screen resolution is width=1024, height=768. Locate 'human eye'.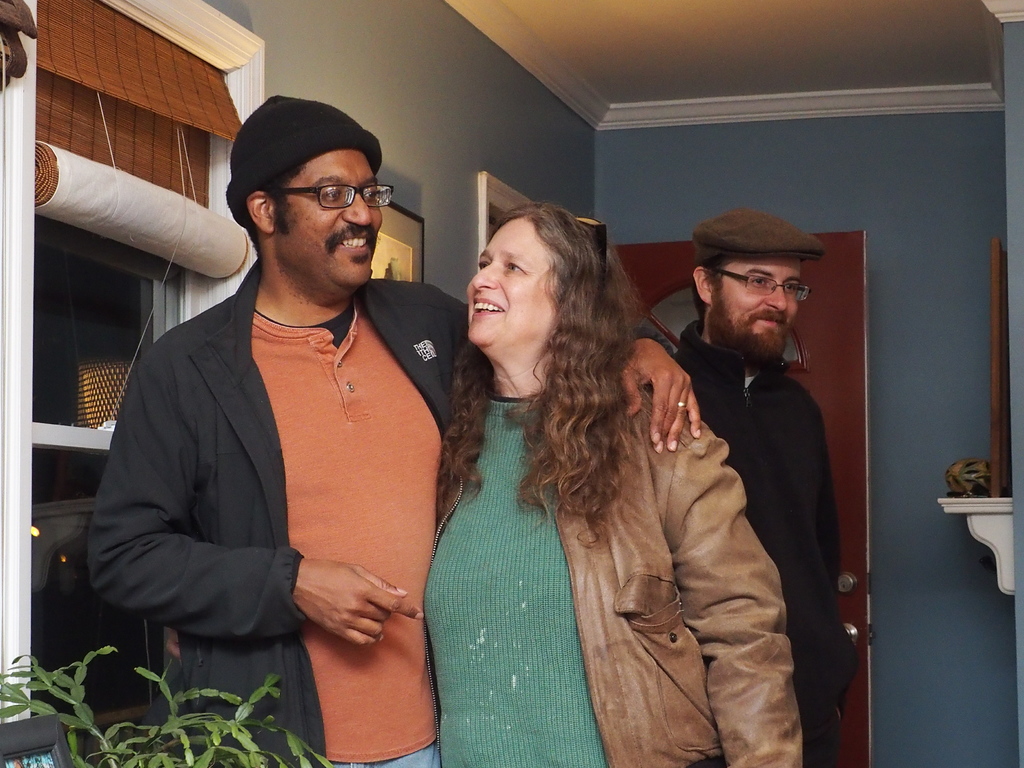
(362, 187, 385, 206).
